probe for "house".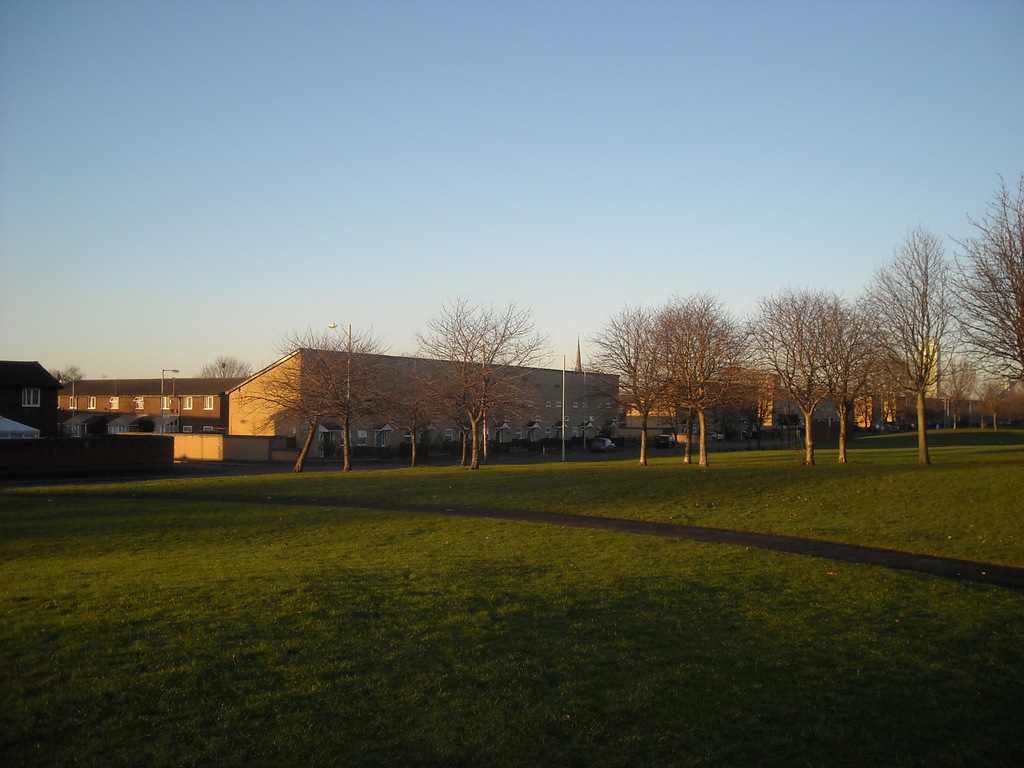
Probe result: [left=178, top=349, right=607, bottom=456].
